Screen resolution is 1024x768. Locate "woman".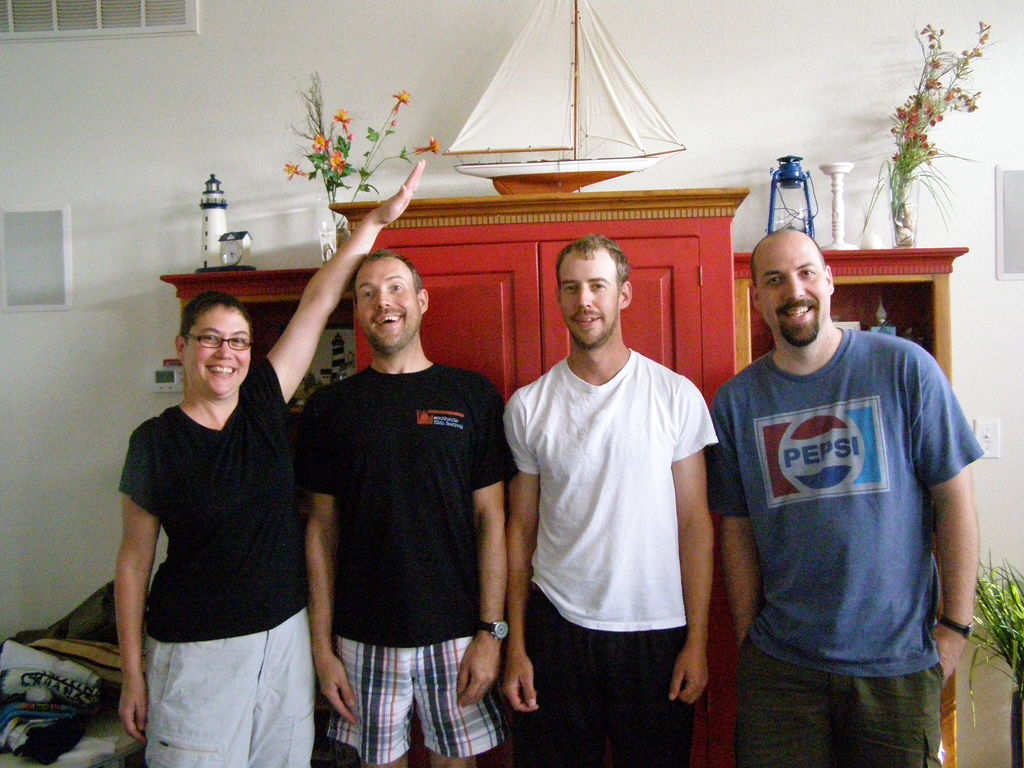
bbox(119, 154, 424, 767).
